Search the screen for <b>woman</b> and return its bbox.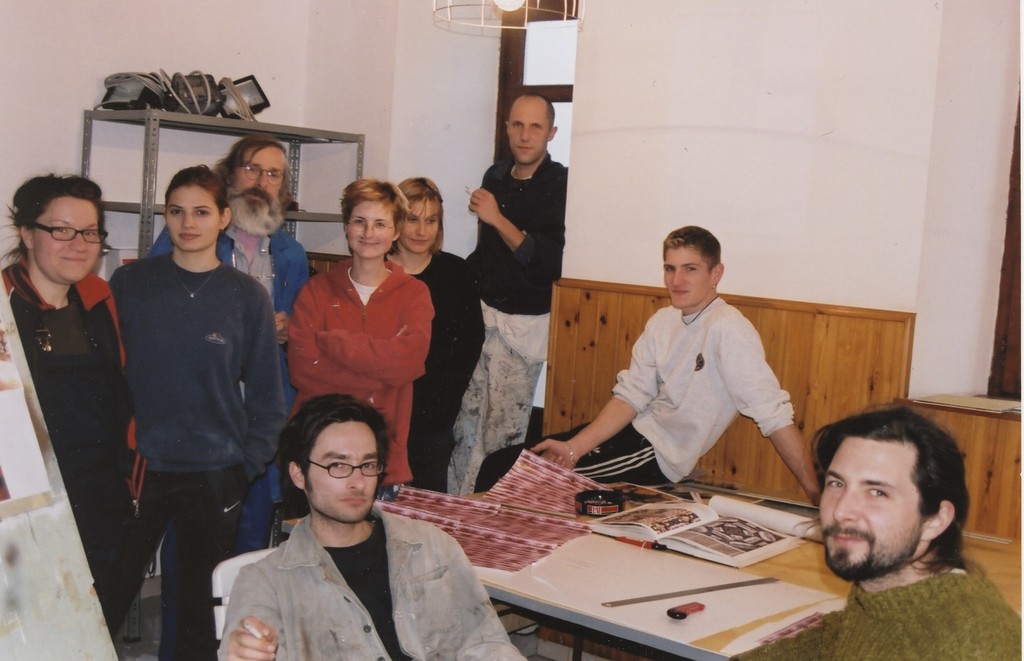
Found: (left=0, top=168, right=140, bottom=652).
